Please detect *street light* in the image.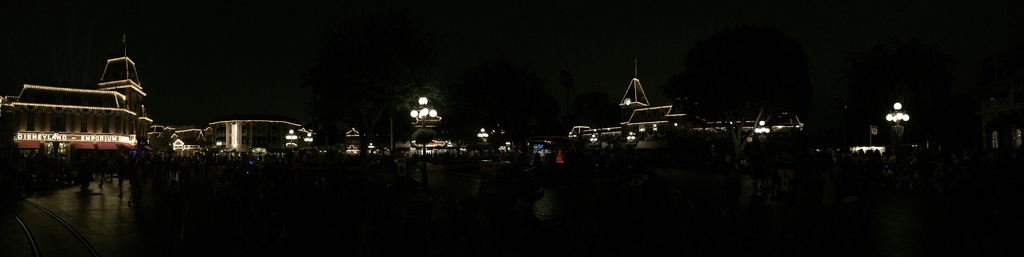
bbox(883, 95, 914, 156).
